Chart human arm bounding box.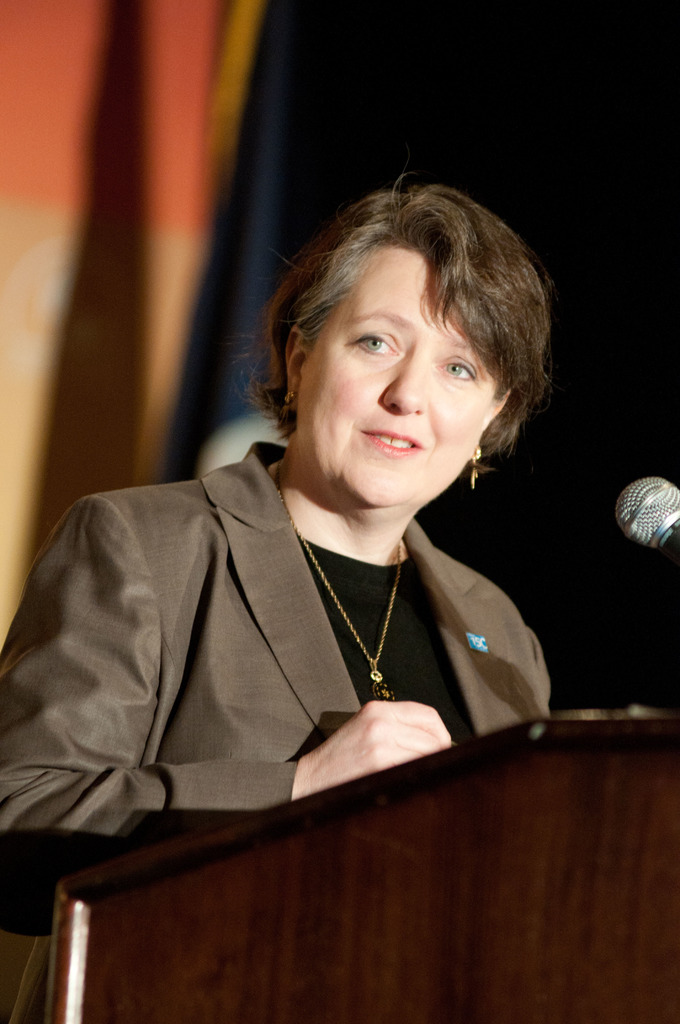
Charted: left=0, top=501, right=450, bottom=933.
